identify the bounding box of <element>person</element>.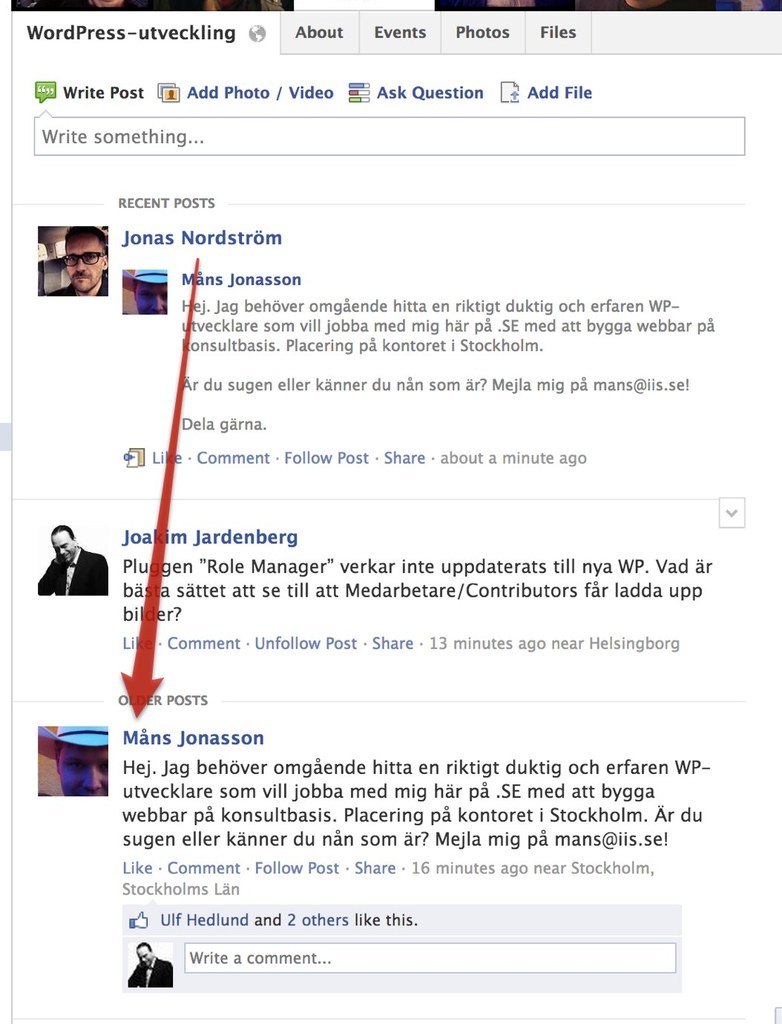
rect(33, 522, 93, 597).
